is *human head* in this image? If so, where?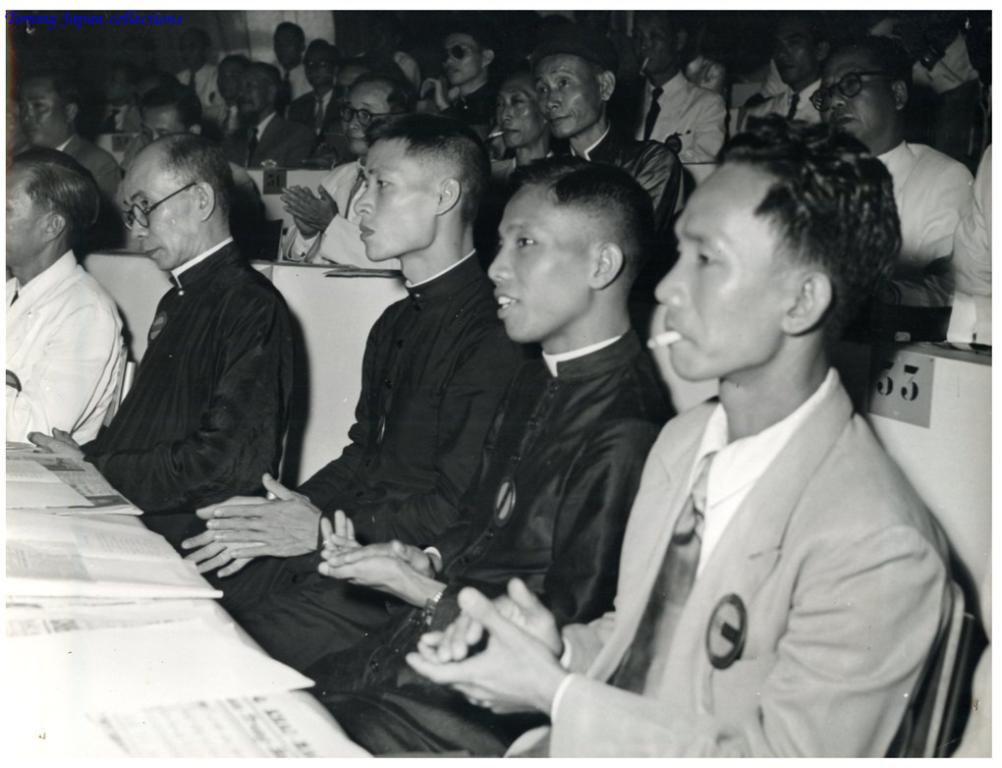
Yes, at <box>184,27,211,78</box>.
